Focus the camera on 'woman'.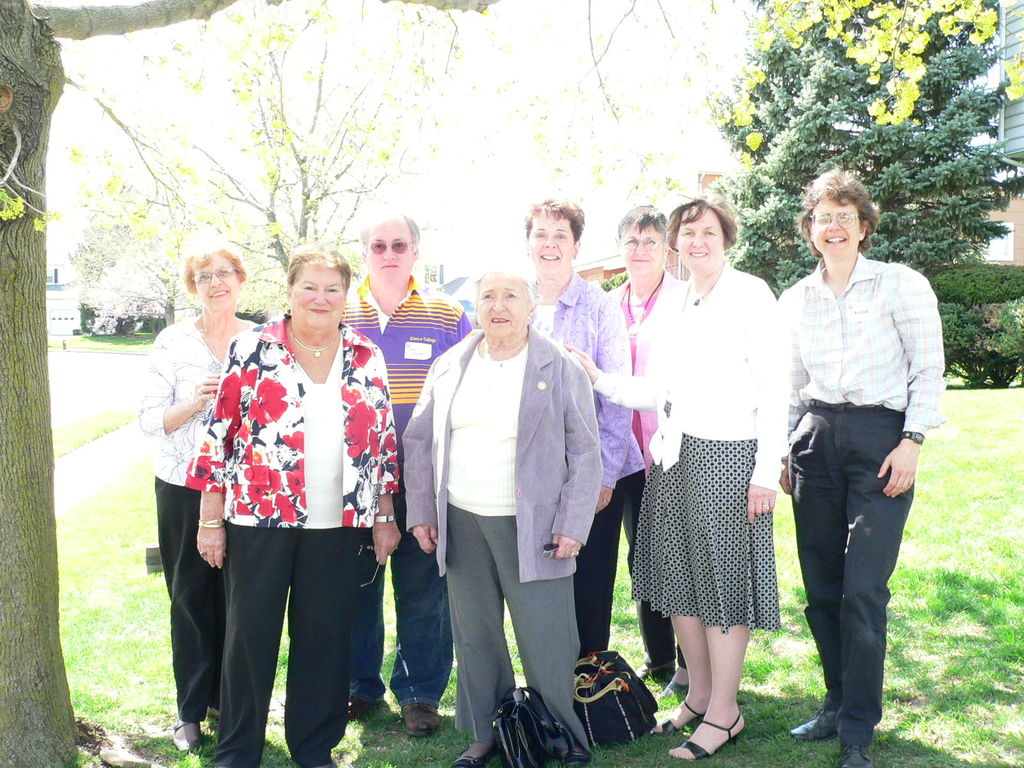
Focus region: x1=402, y1=254, x2=602, y2=767.
